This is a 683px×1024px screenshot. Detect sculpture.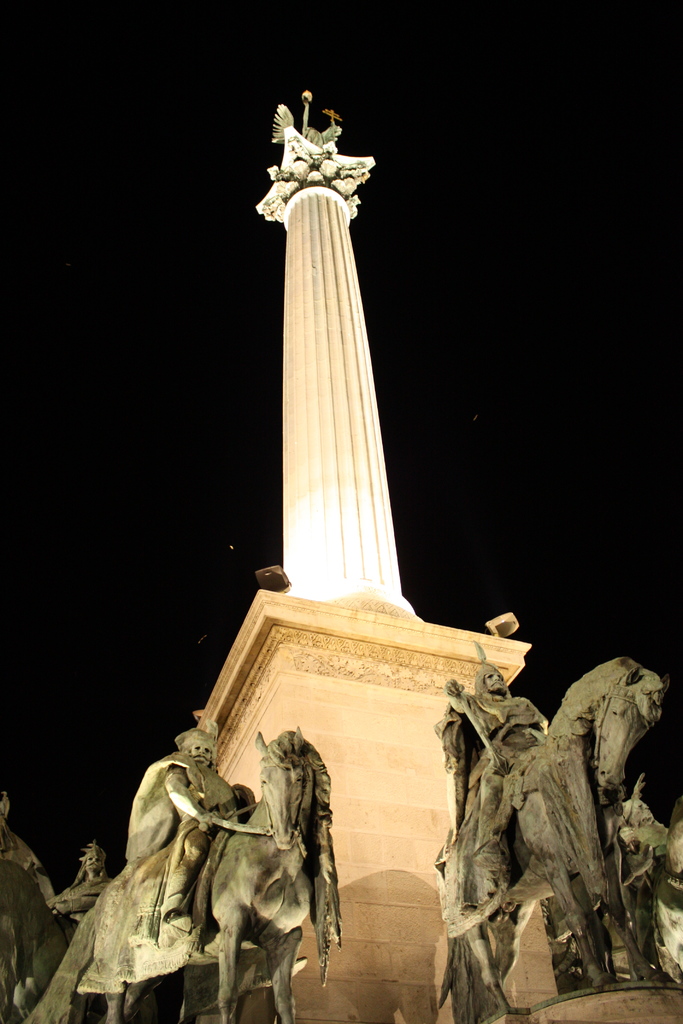
0,776,105,1023.
